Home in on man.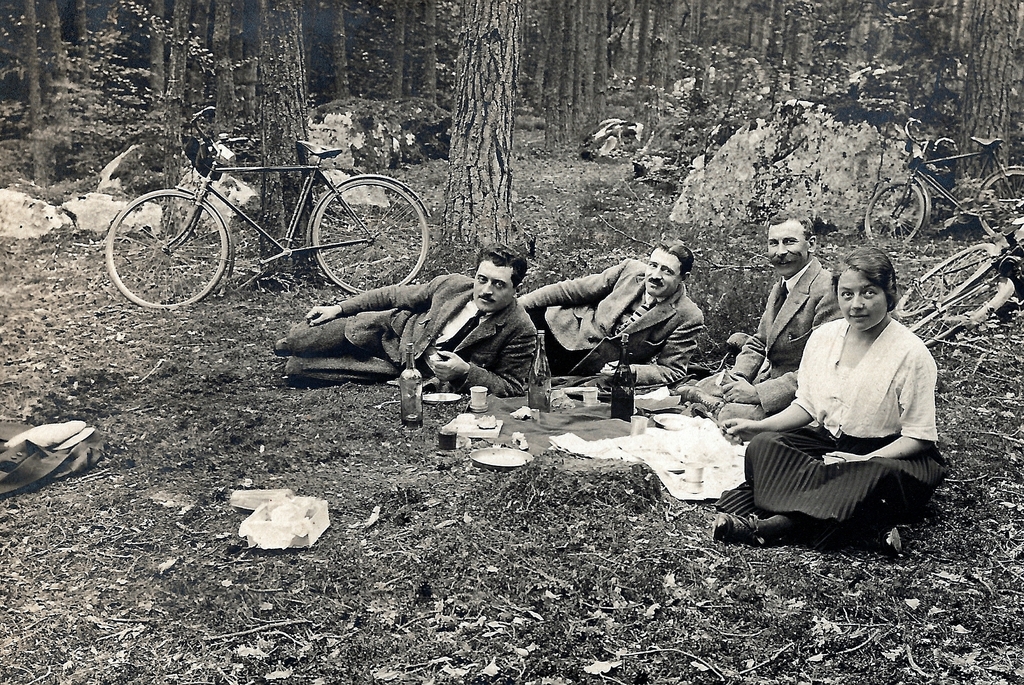
Homed in at region(672, 195, 843, 412).
